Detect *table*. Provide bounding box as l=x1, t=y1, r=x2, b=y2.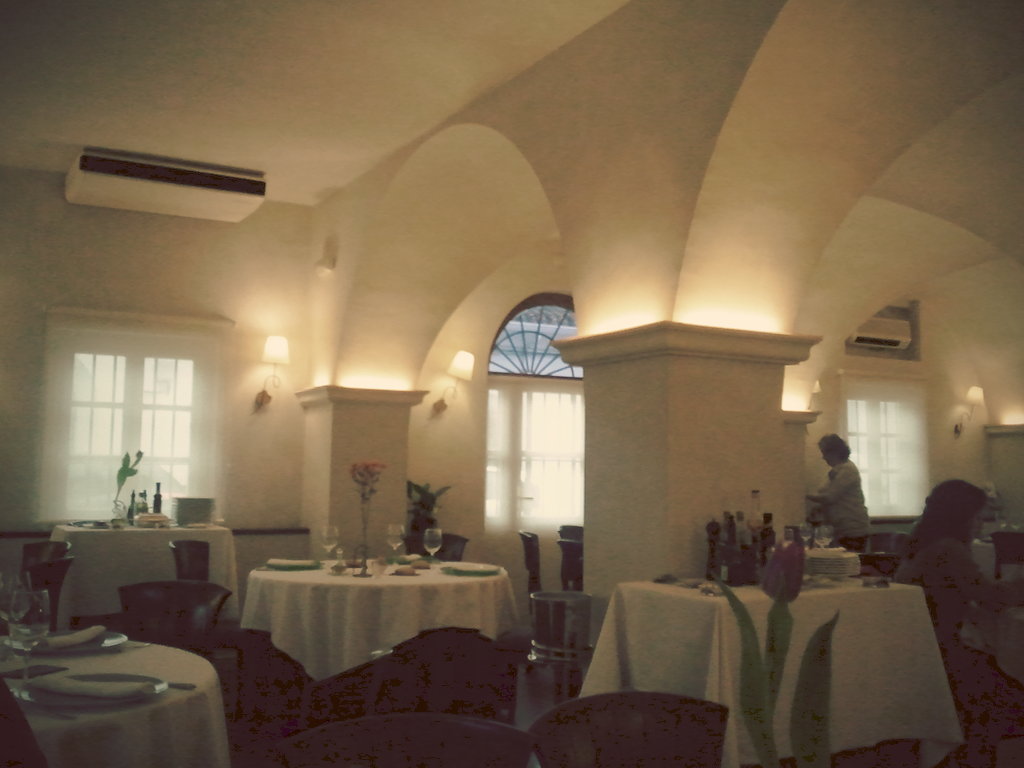
l=573, t=570, r=969, b=765.
